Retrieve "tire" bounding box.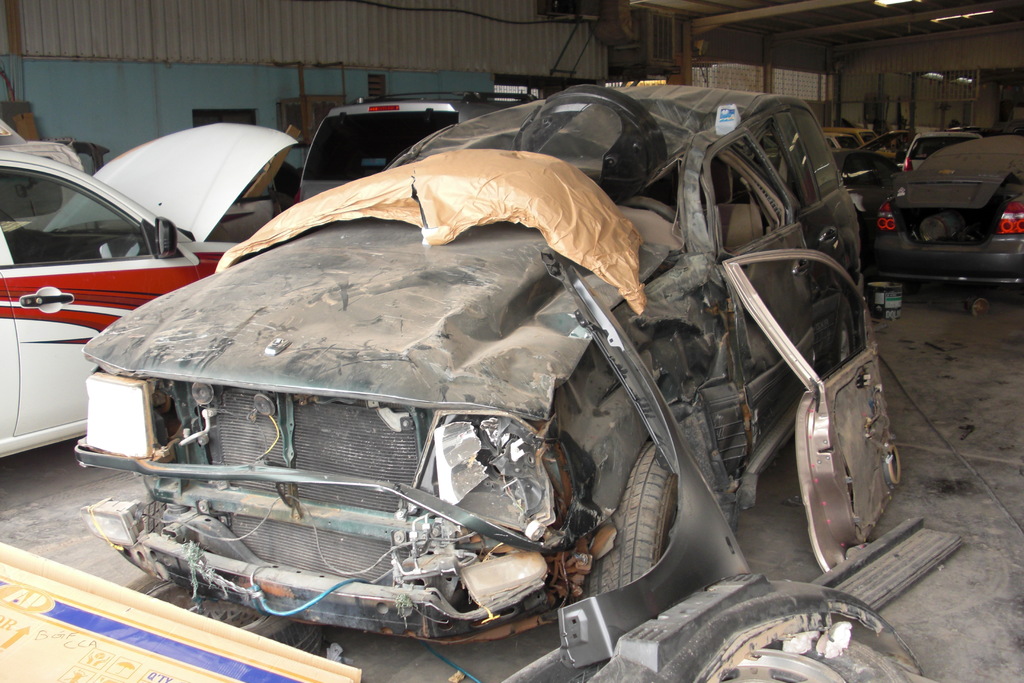
Bounding box: region(966, 292, 991, 317).
